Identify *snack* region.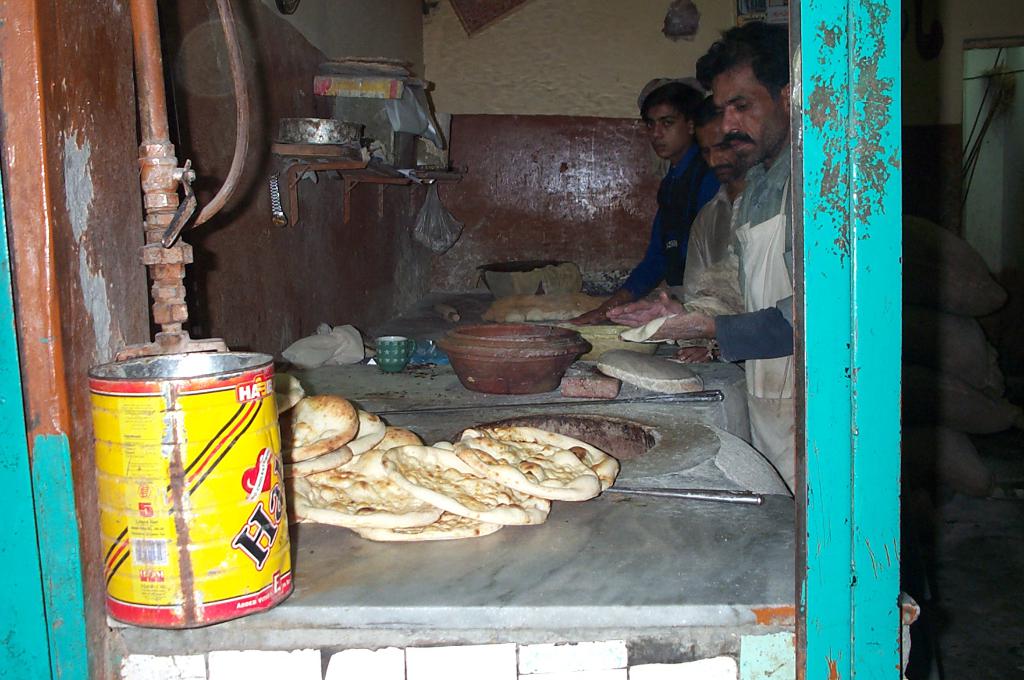
Region: [left=274, top=366, right=303, bottom=413].
